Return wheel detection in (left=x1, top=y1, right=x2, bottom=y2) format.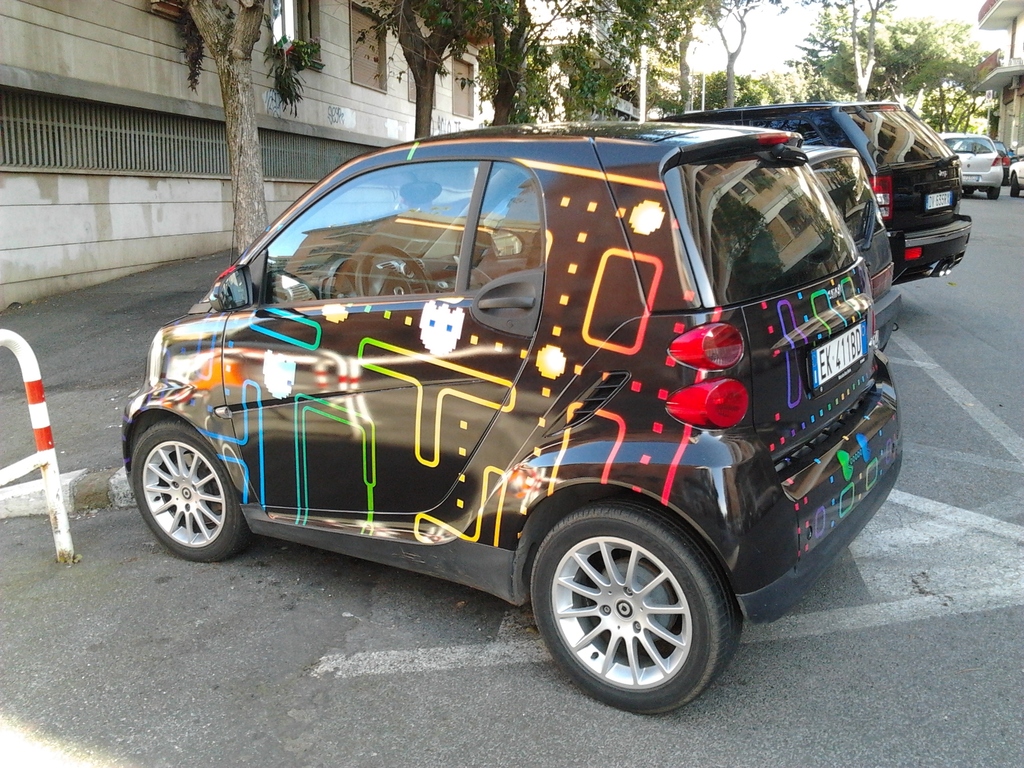
(left=124, top=417, right=250, bottom=565).
